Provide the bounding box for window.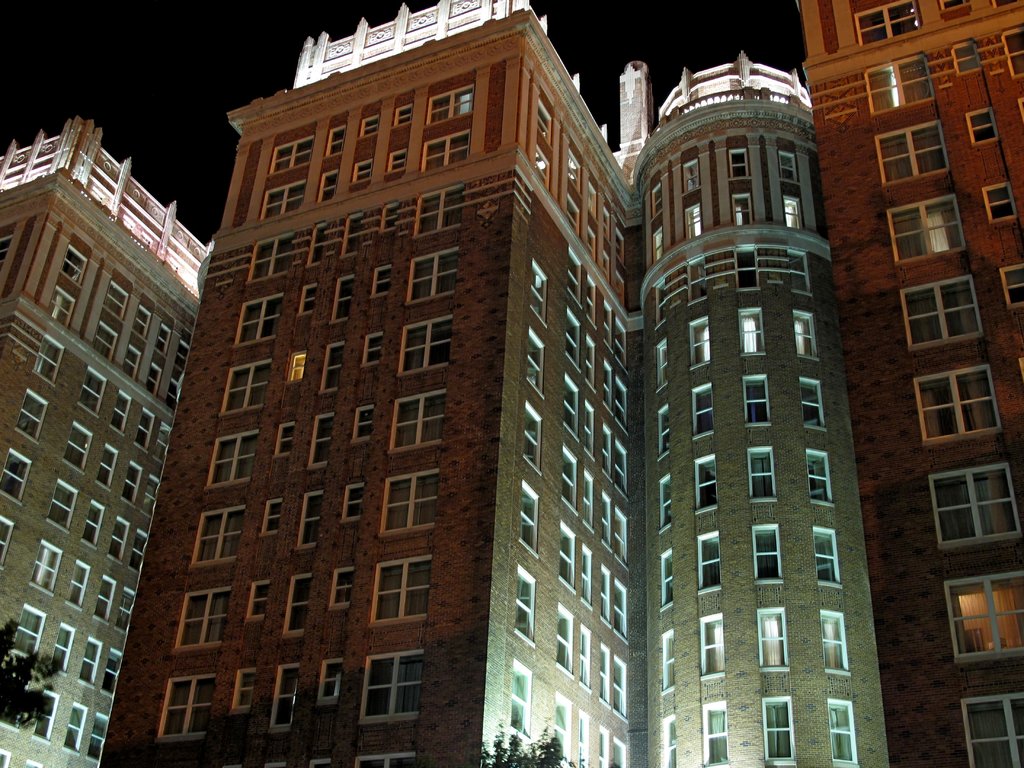
(135, 409, 156, 451).
